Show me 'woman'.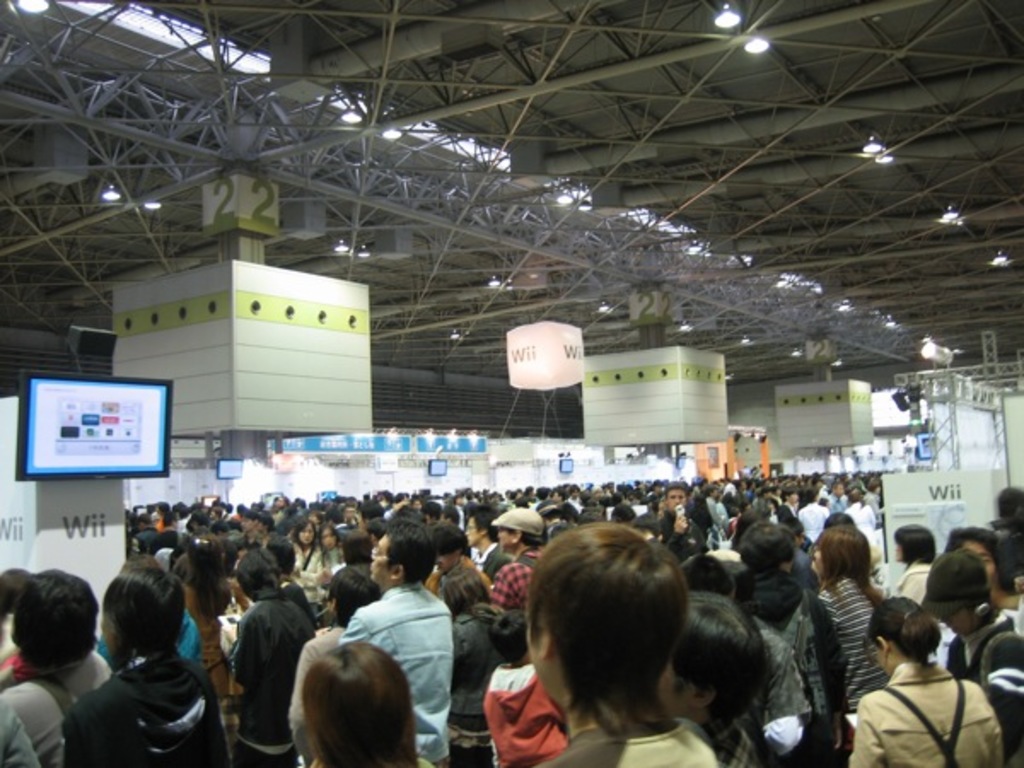
'woman' is here: pyautogui.locateOnScreen(792, 527, 903, 715).
